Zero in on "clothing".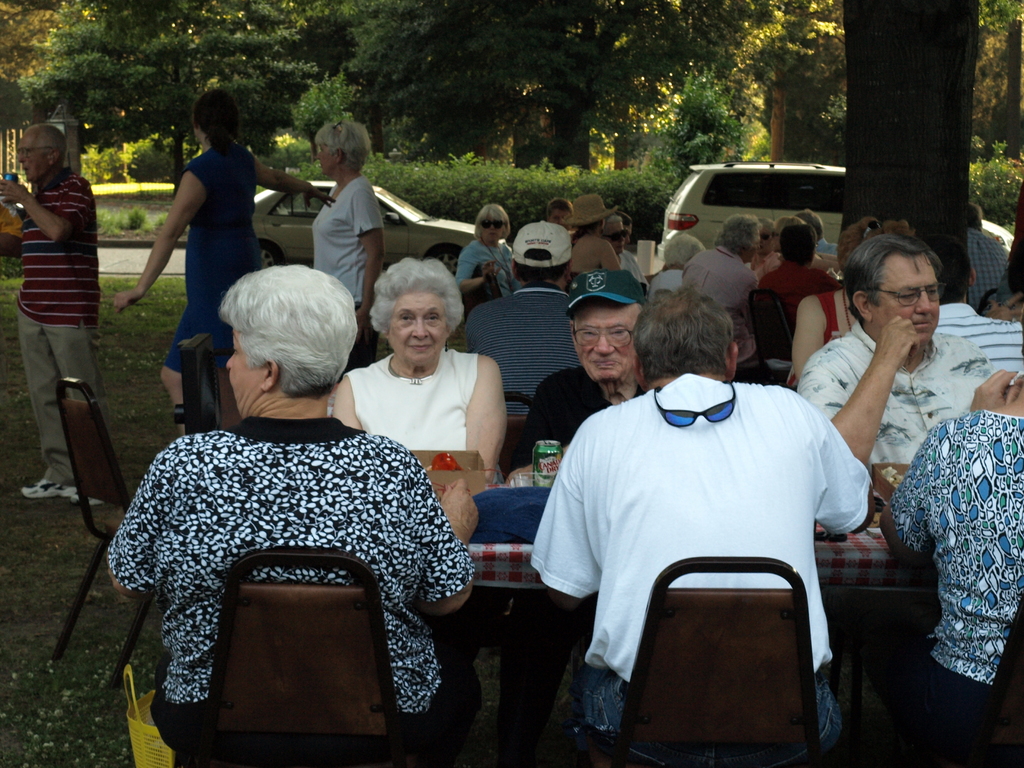
Zeroed in: bbox(451, 239, 517, 294).
